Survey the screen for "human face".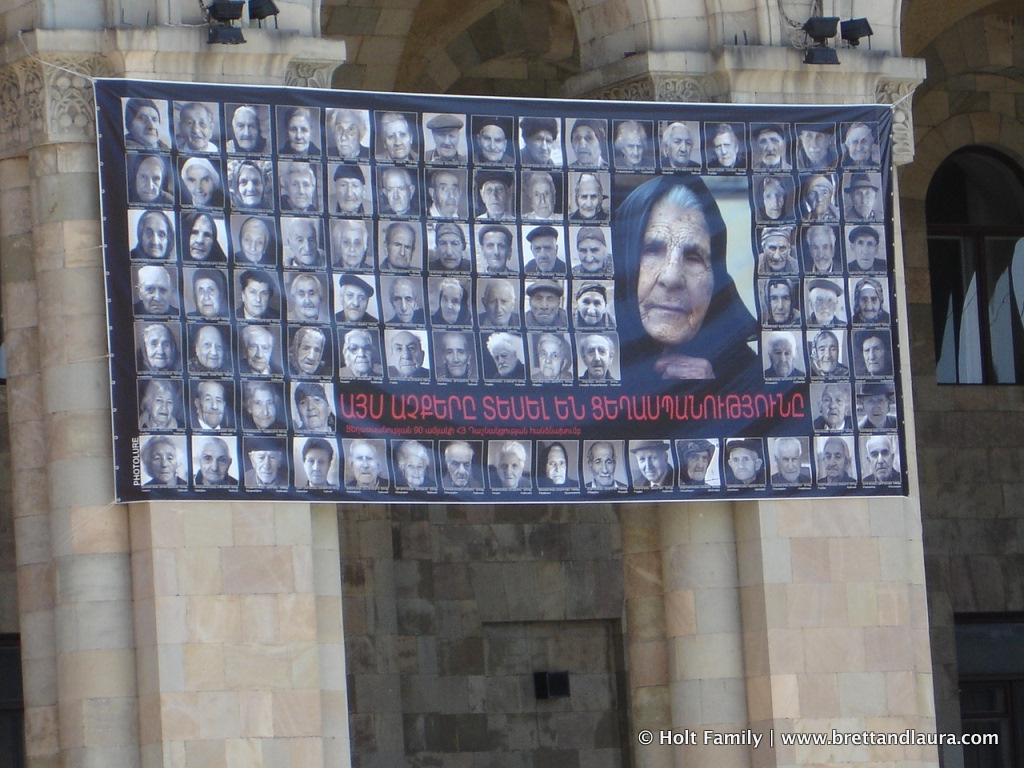
Survey found: <box>820,387,849,423</box>.
